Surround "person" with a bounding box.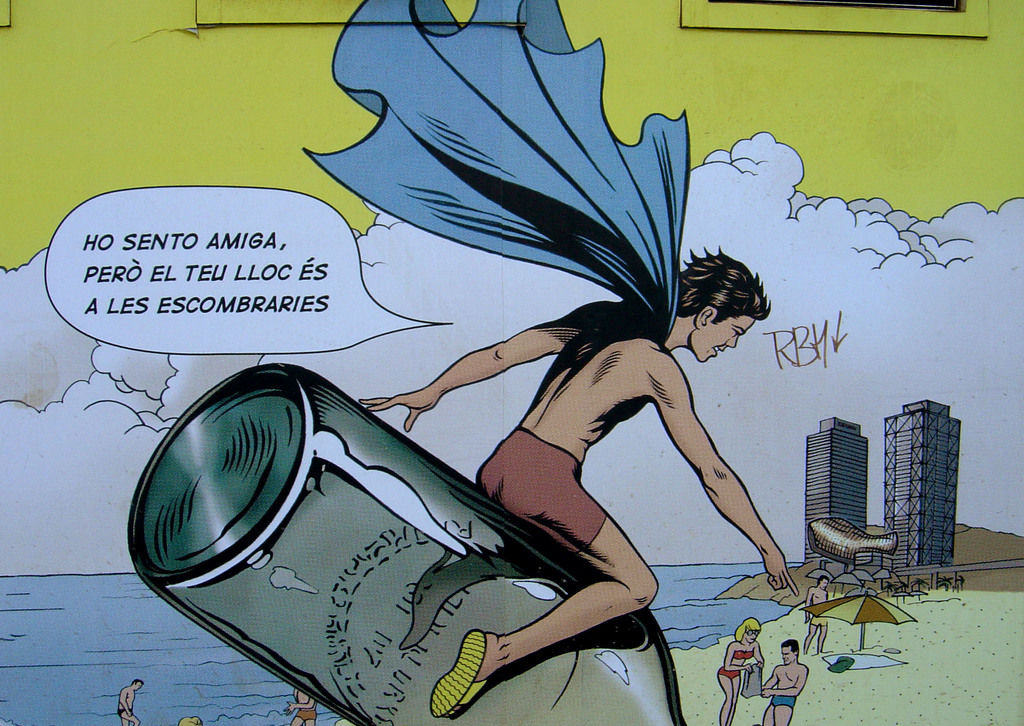
362,249,803,716.
